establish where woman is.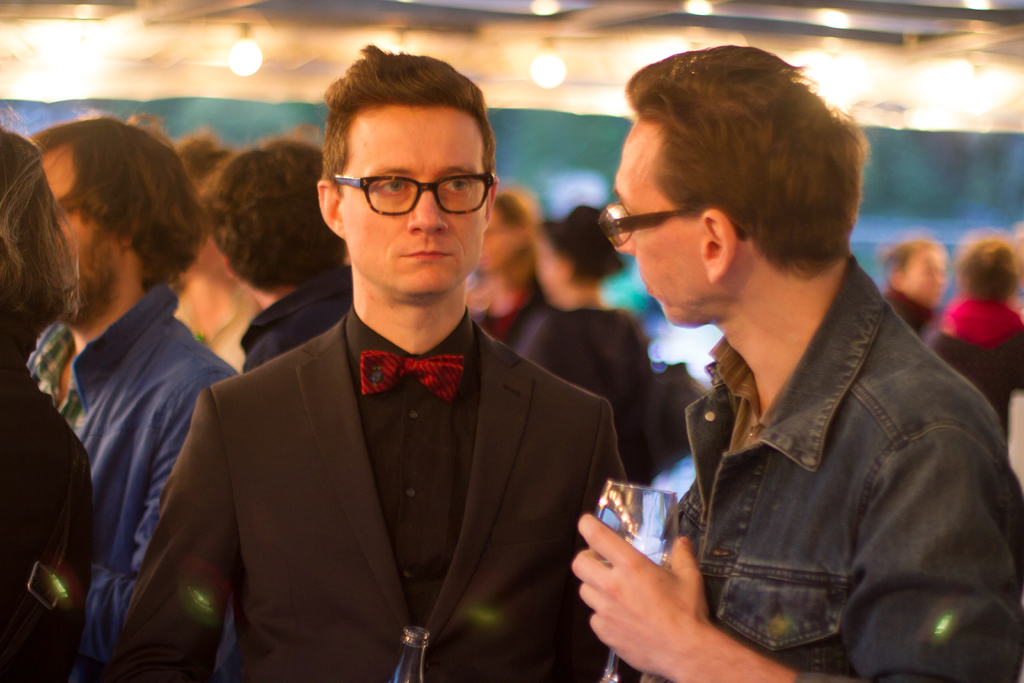
Established at 879/239/948/349.
